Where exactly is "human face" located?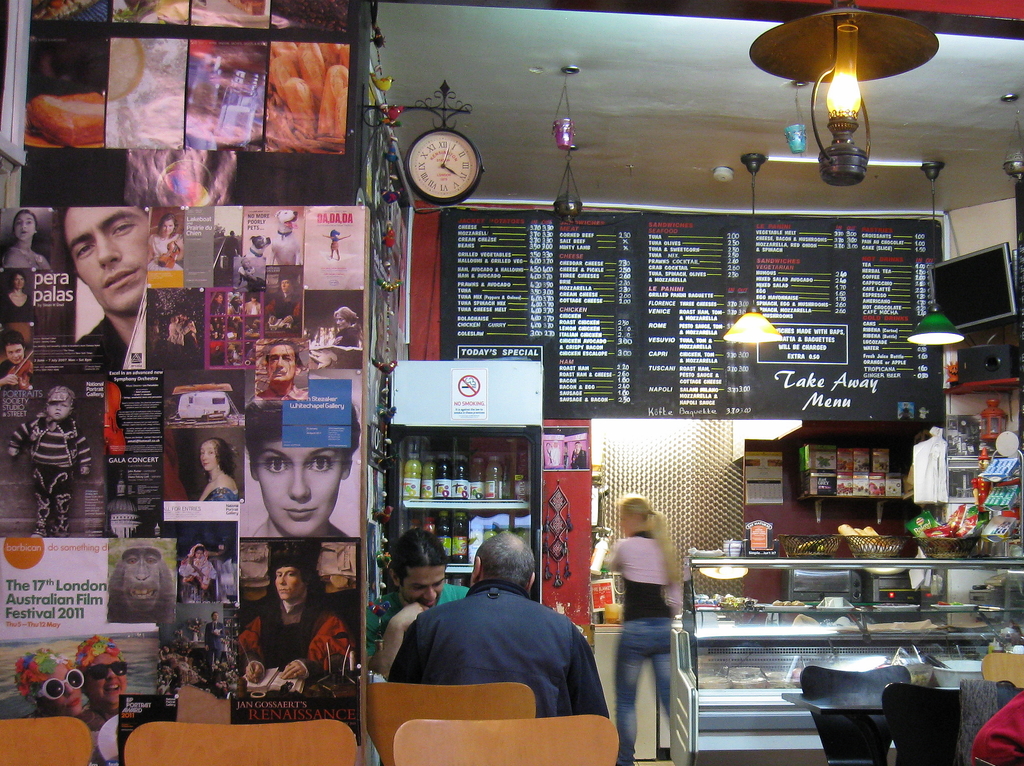
Its bounding box is detection(274, 566, 303, 601).
